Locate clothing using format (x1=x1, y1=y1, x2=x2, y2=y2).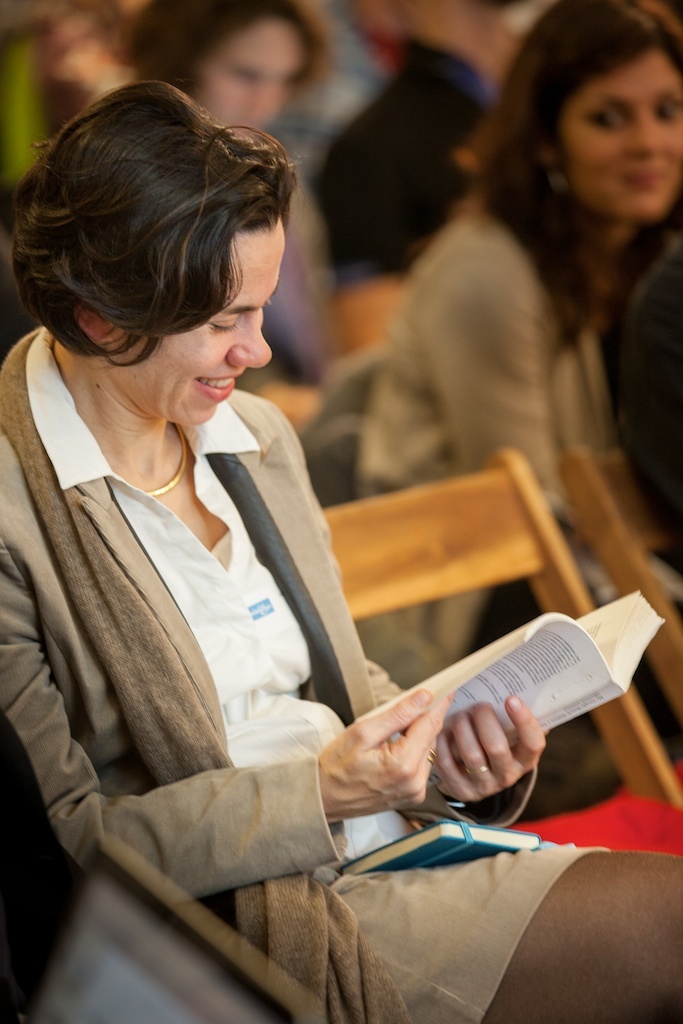
(x1=0, y1=330, x2=584, y2=980).
